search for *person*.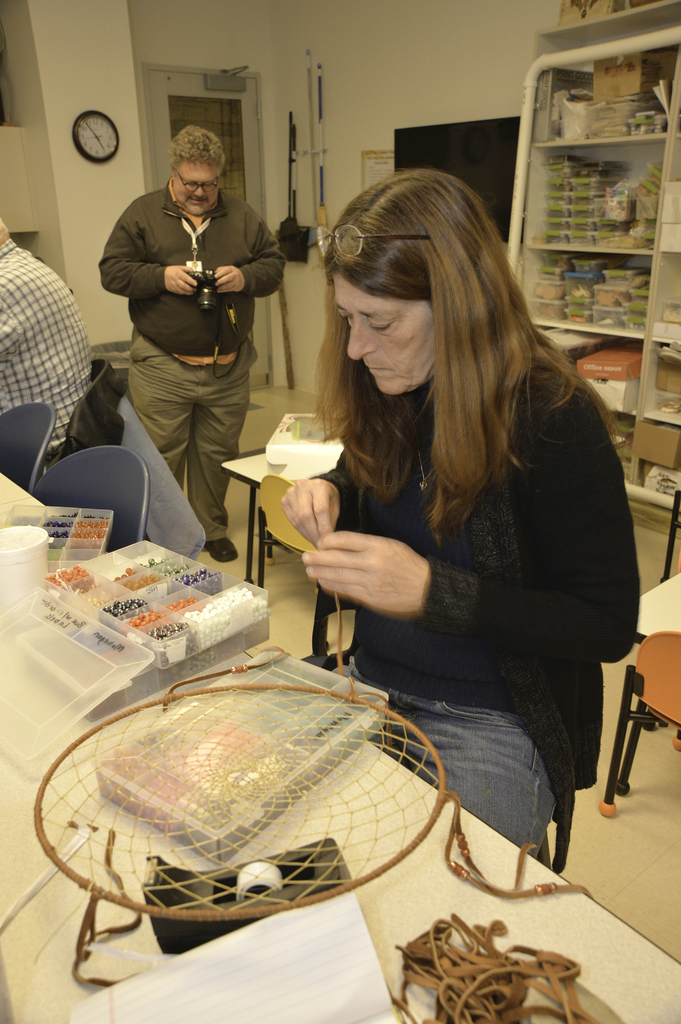
Found at bbox=[90, 118, 291, 563].
